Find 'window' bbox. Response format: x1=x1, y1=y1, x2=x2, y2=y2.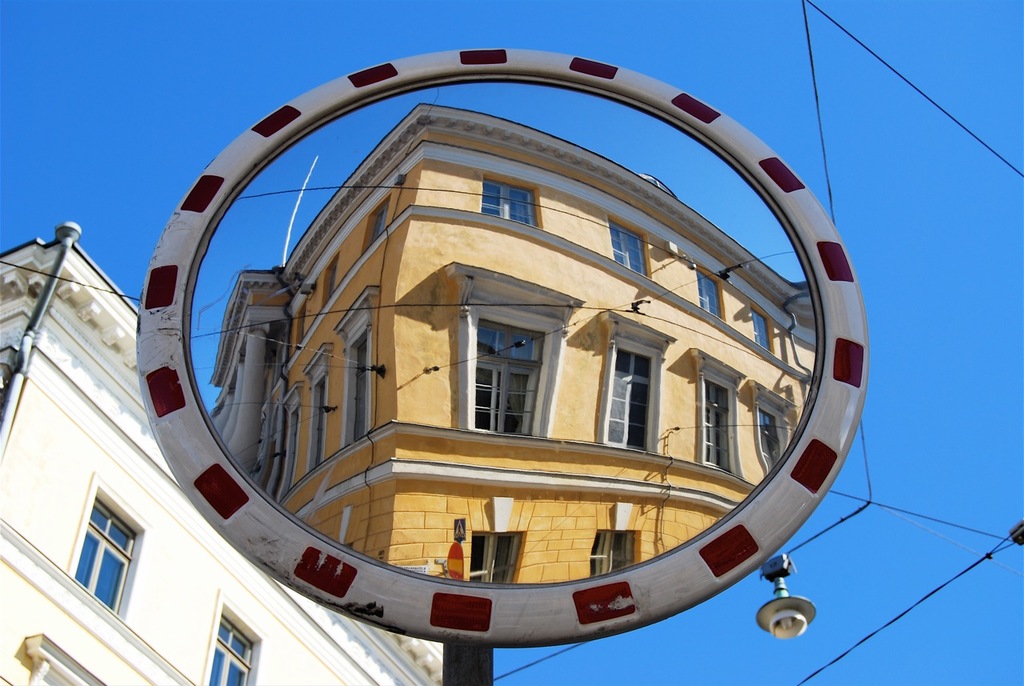
x1=66, y1=479, x2=142, y2=614.
